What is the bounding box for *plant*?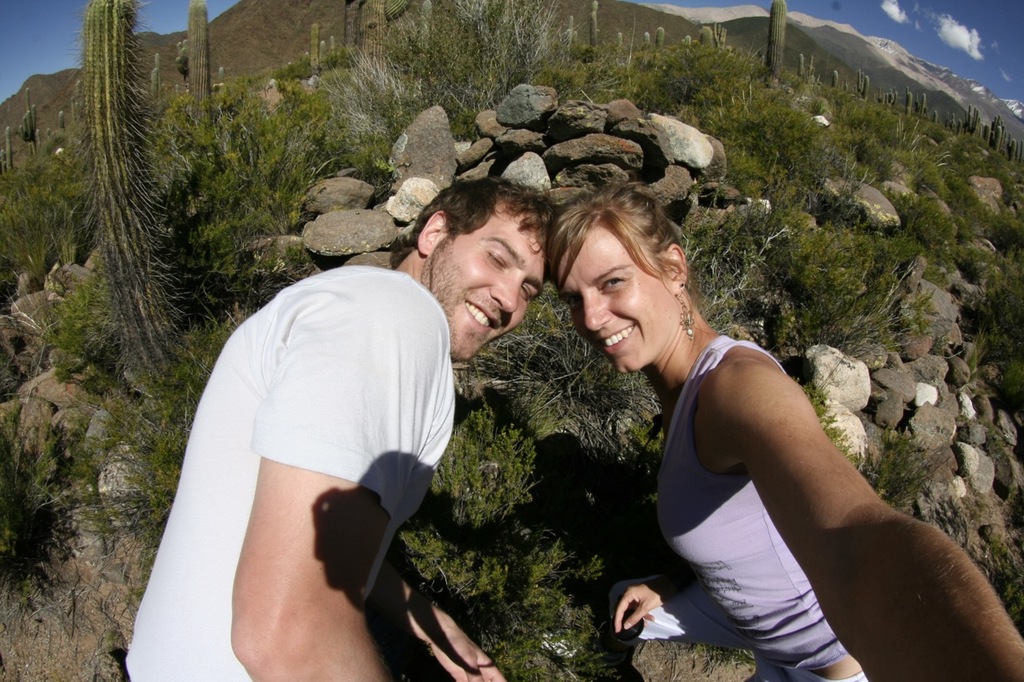
locate(159, 76, 296, 215).
